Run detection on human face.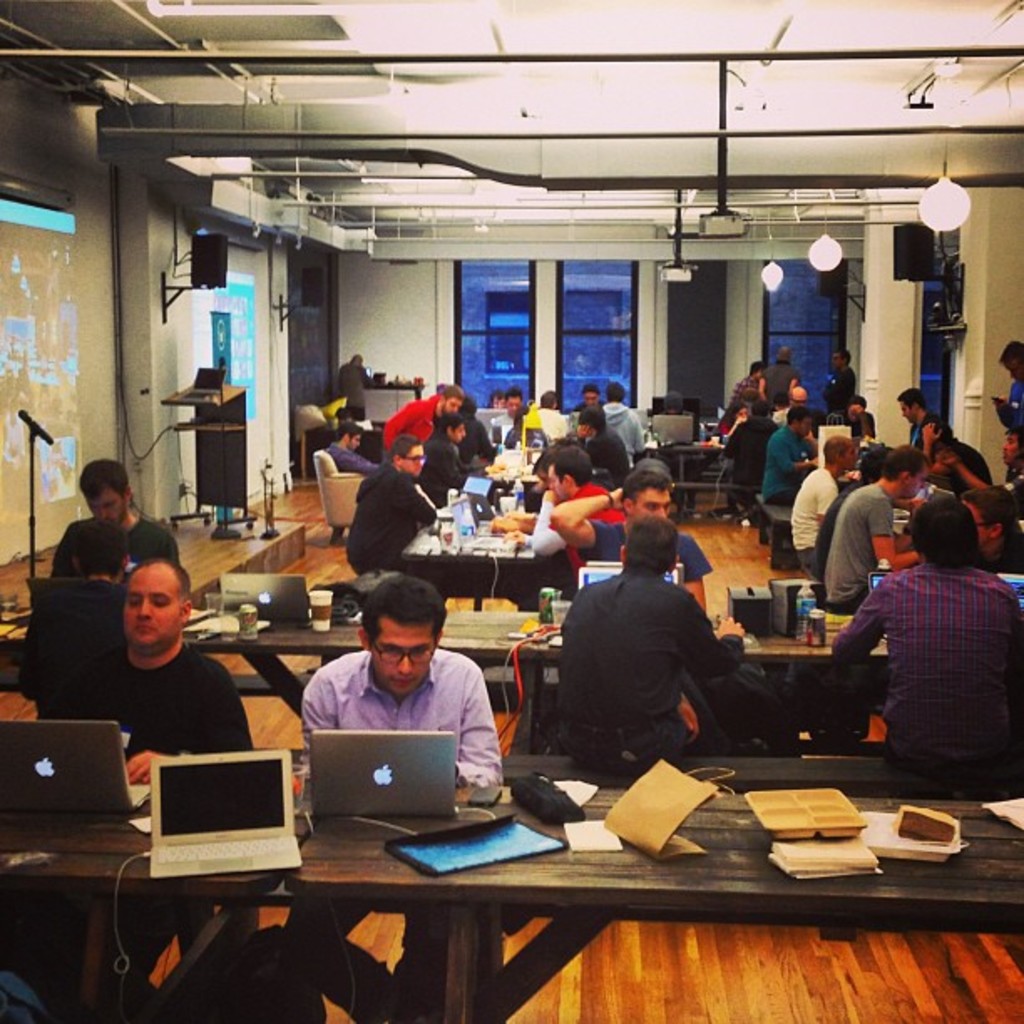
Result: BBox(89, 490, 120, 530).
